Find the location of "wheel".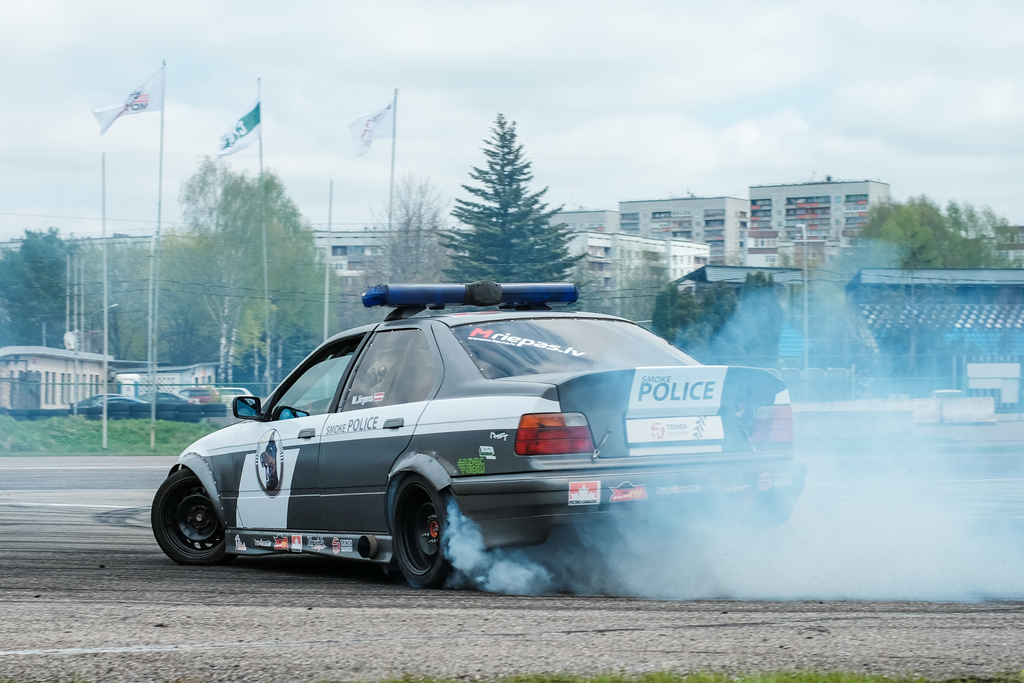
Location: BBox(152, 468, 237, 565).
